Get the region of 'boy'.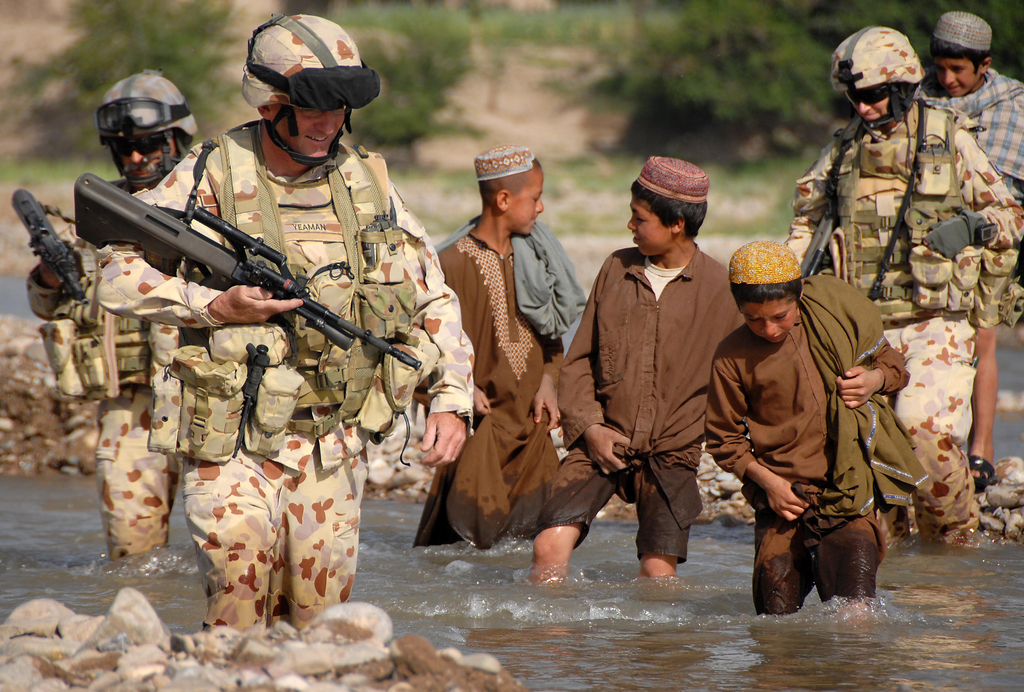
(564,158,752,602).
